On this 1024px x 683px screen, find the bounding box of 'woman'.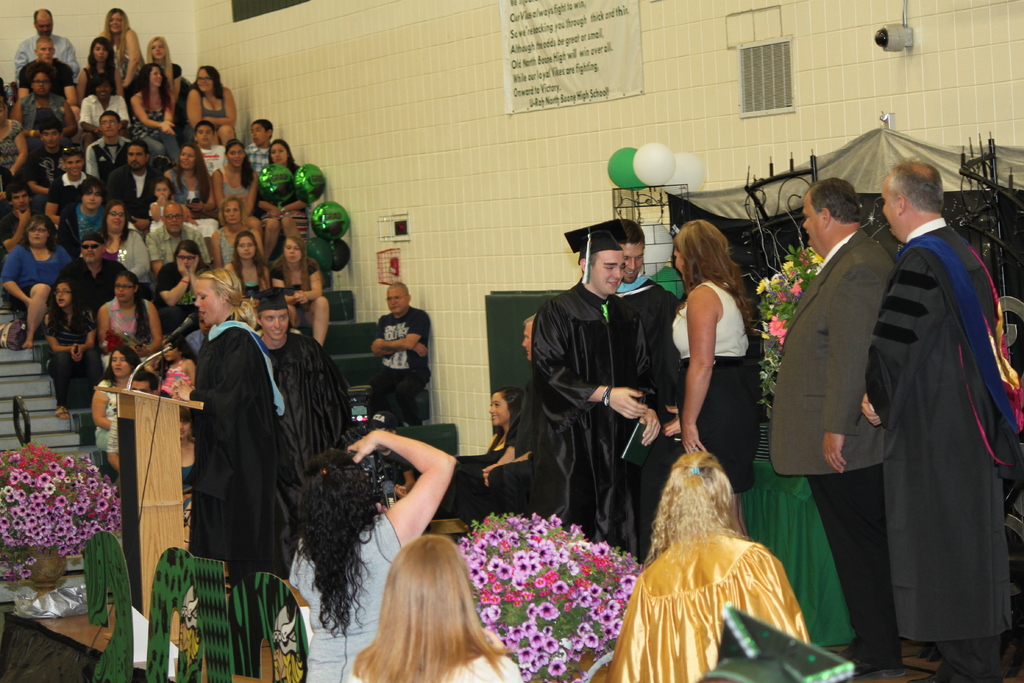
Bounding box: {"left": 92, "top": 345, "right": 139, "bottom": 452}.
